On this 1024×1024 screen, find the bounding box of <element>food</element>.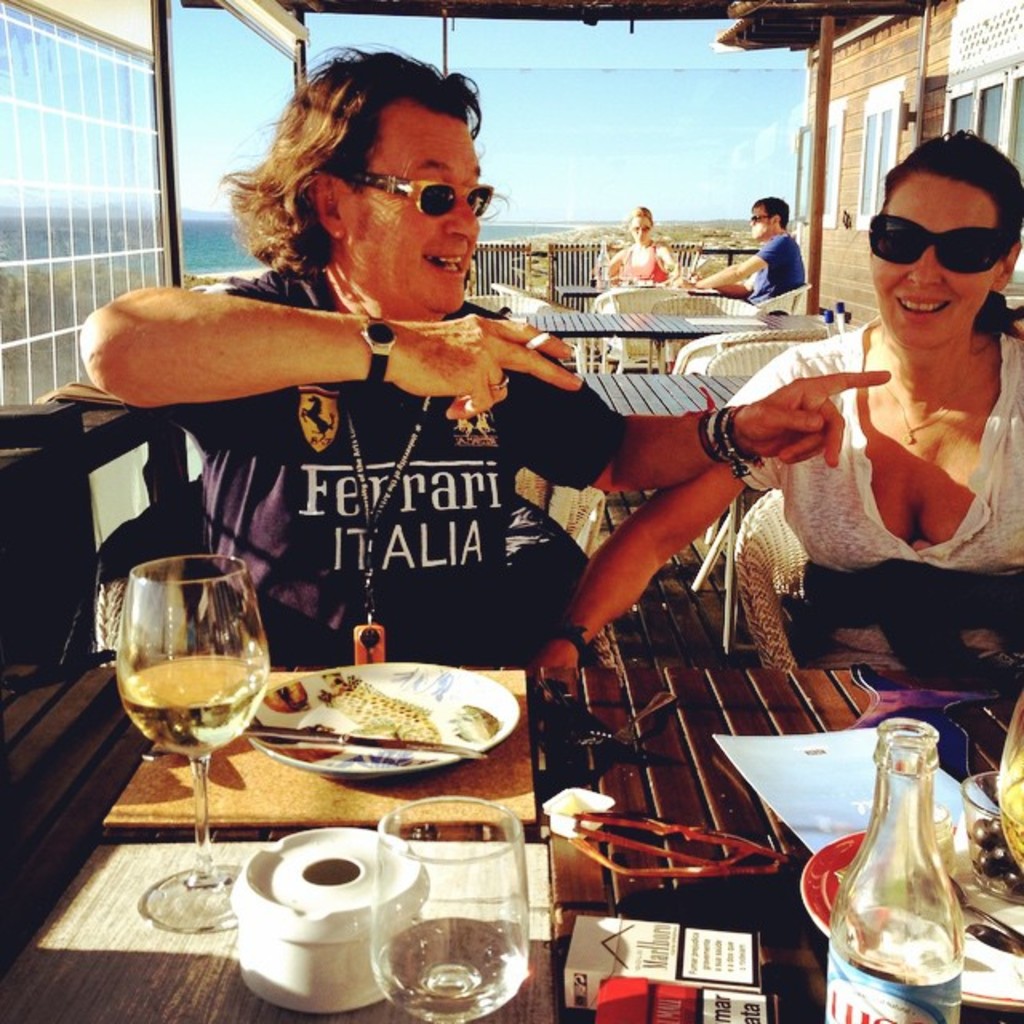
Bounding box: 965,816,1018,894.
